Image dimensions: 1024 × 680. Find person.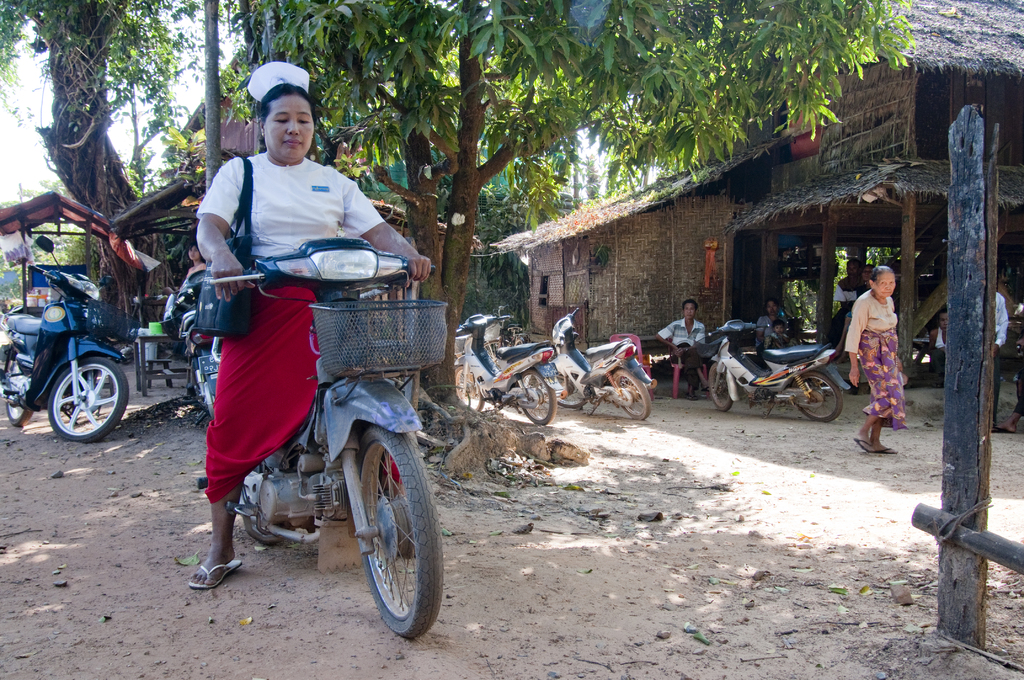
l=167, t=131, r=410, b=572.
